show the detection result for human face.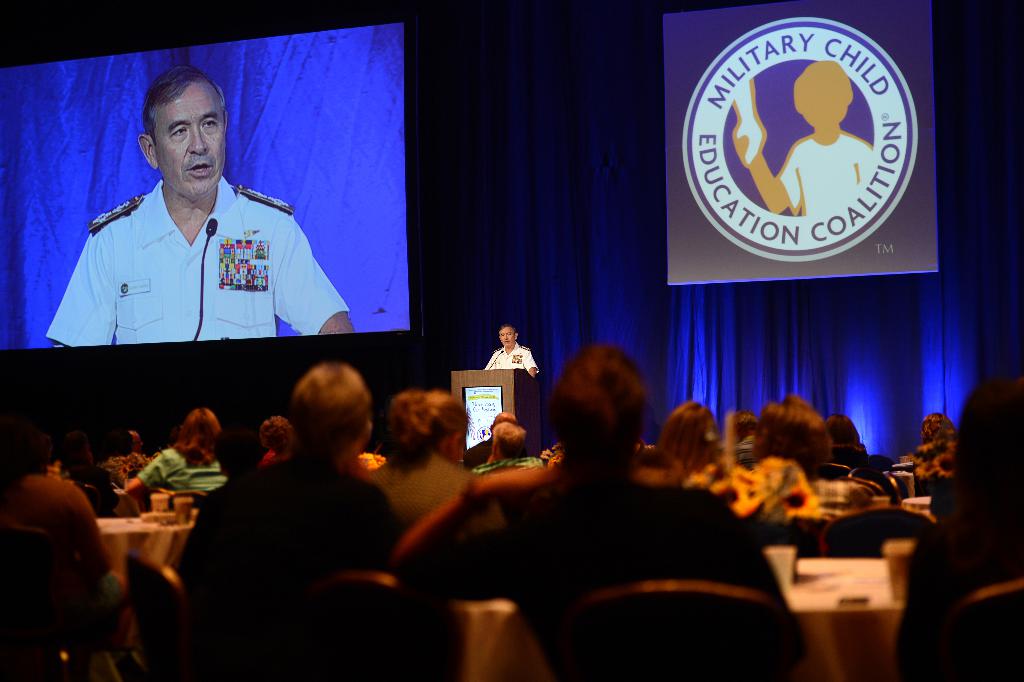
detection(155, 83, 224, 196).
